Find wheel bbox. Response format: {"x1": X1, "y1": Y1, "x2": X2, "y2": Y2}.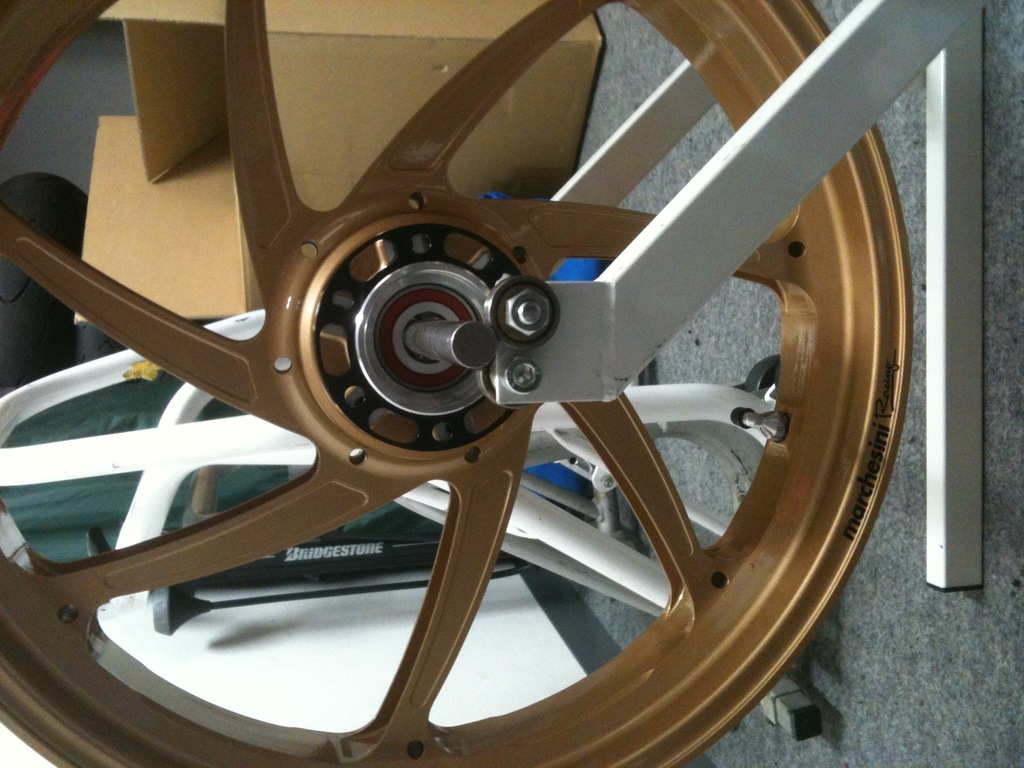
{"x1": 0, "y1": 0, "x2": 911, "y2": 767}.
